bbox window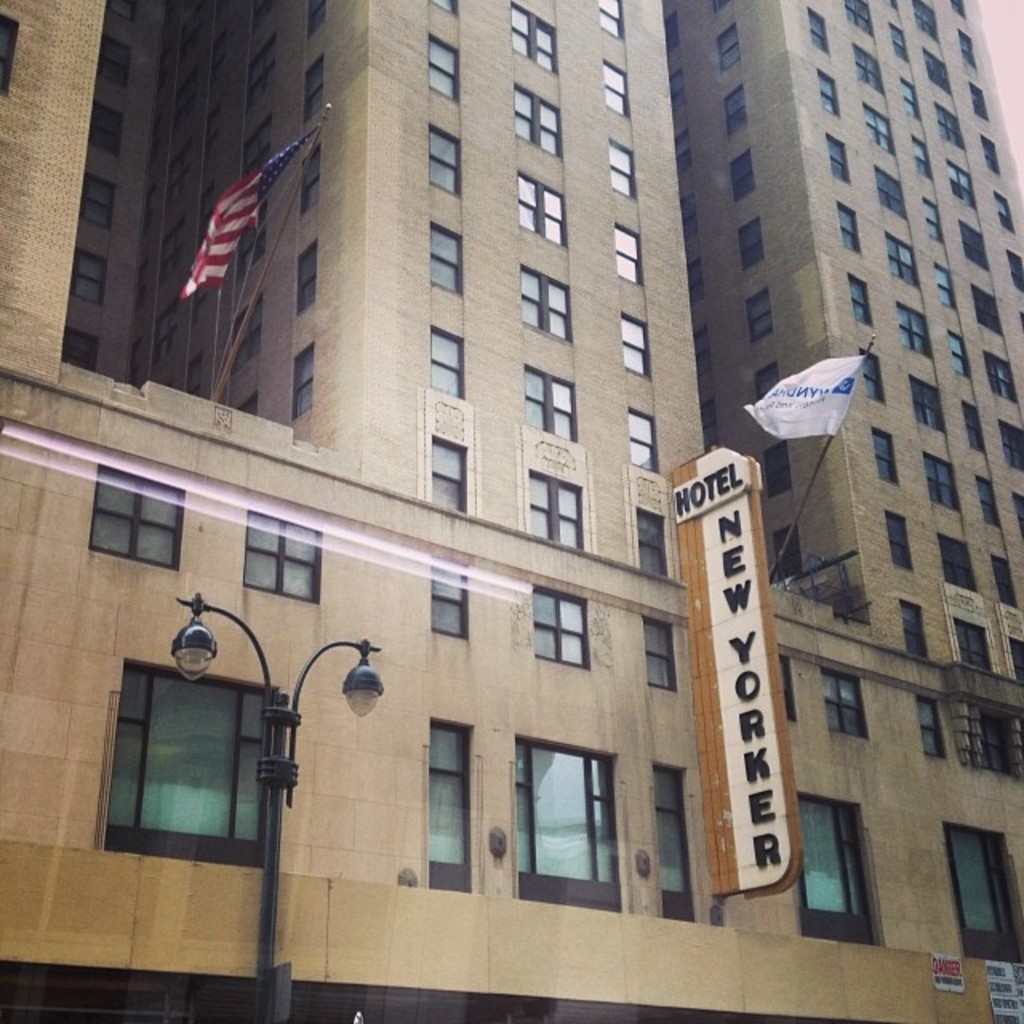
crop(291, 349, 312, 421)
